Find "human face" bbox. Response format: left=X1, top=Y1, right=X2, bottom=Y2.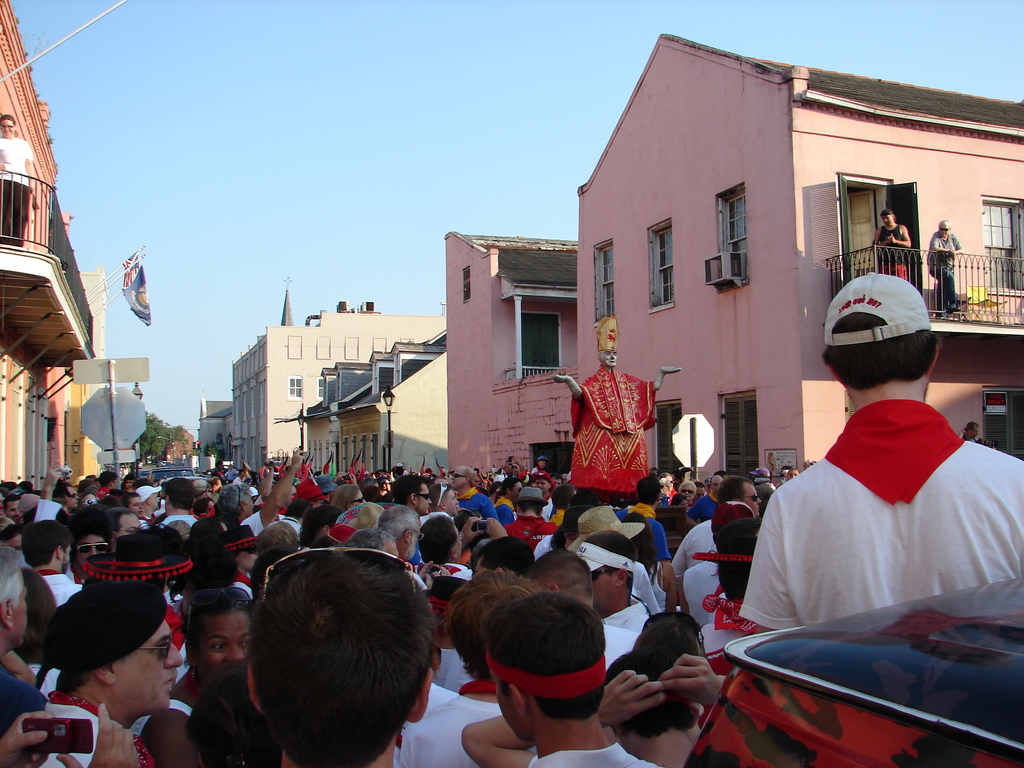
left=788, top=470, right=800, bottom=481.
